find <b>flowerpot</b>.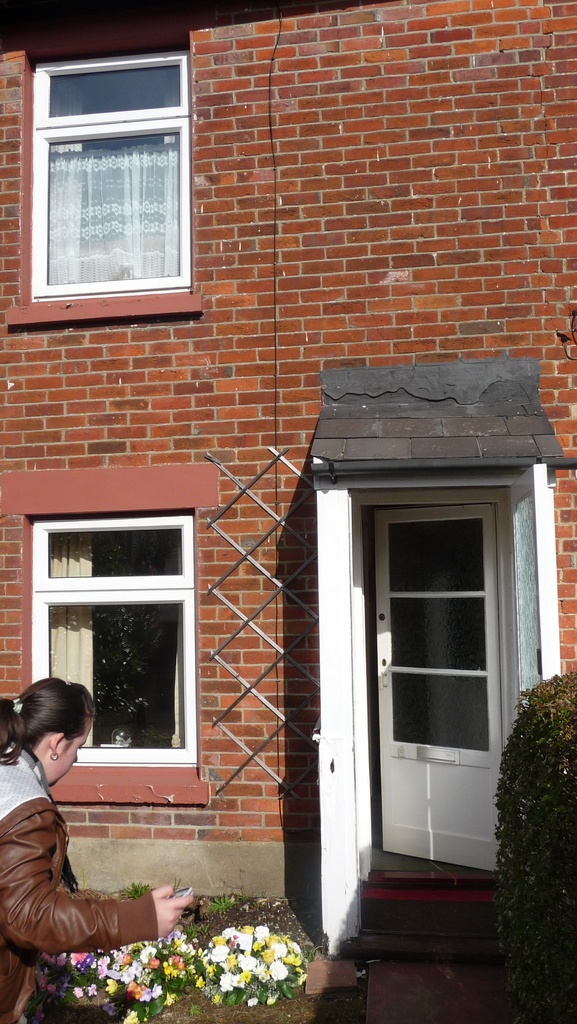
x1=156, y1=896, x2=312, y2=1017.
